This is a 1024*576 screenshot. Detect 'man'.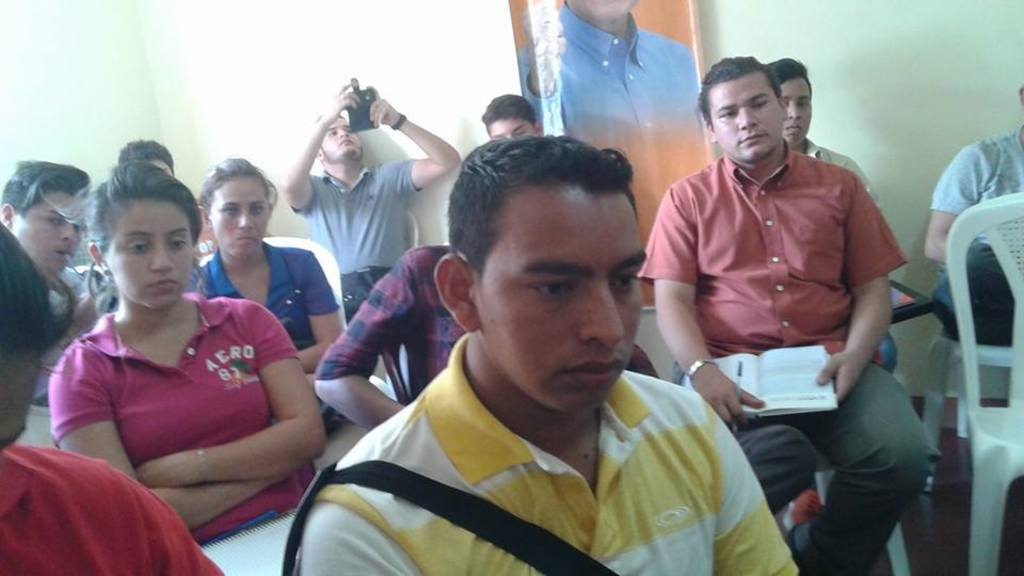
Rect(636, 50, 937, 575).
